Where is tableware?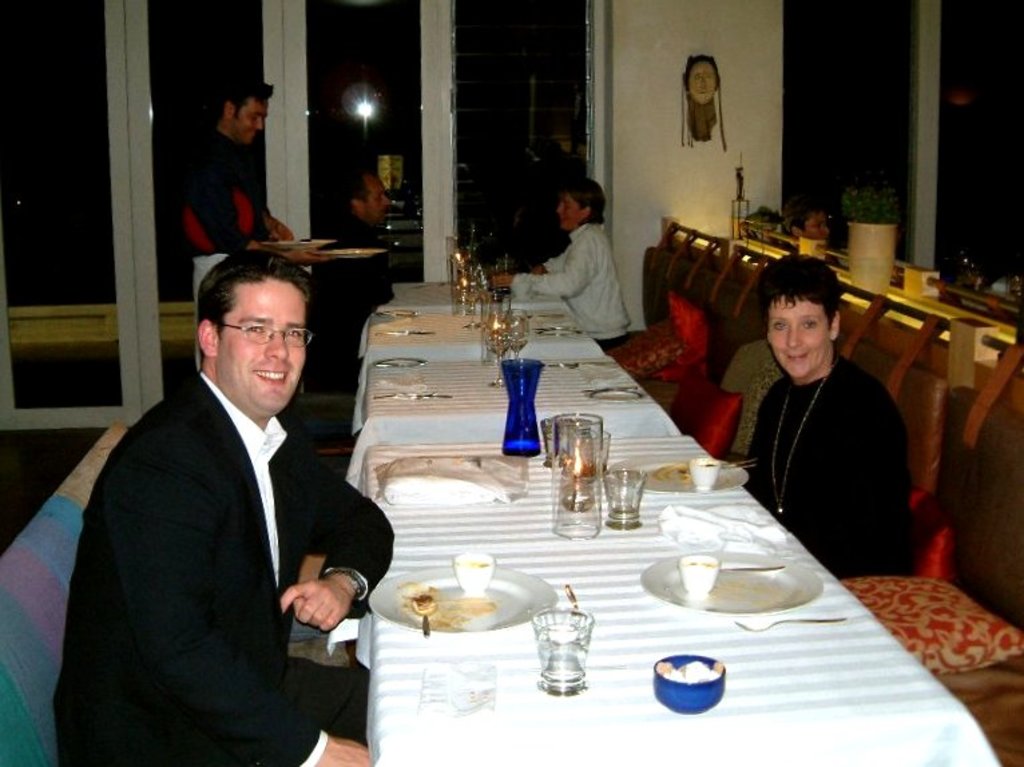
box=[638, 551, 822, 616].
